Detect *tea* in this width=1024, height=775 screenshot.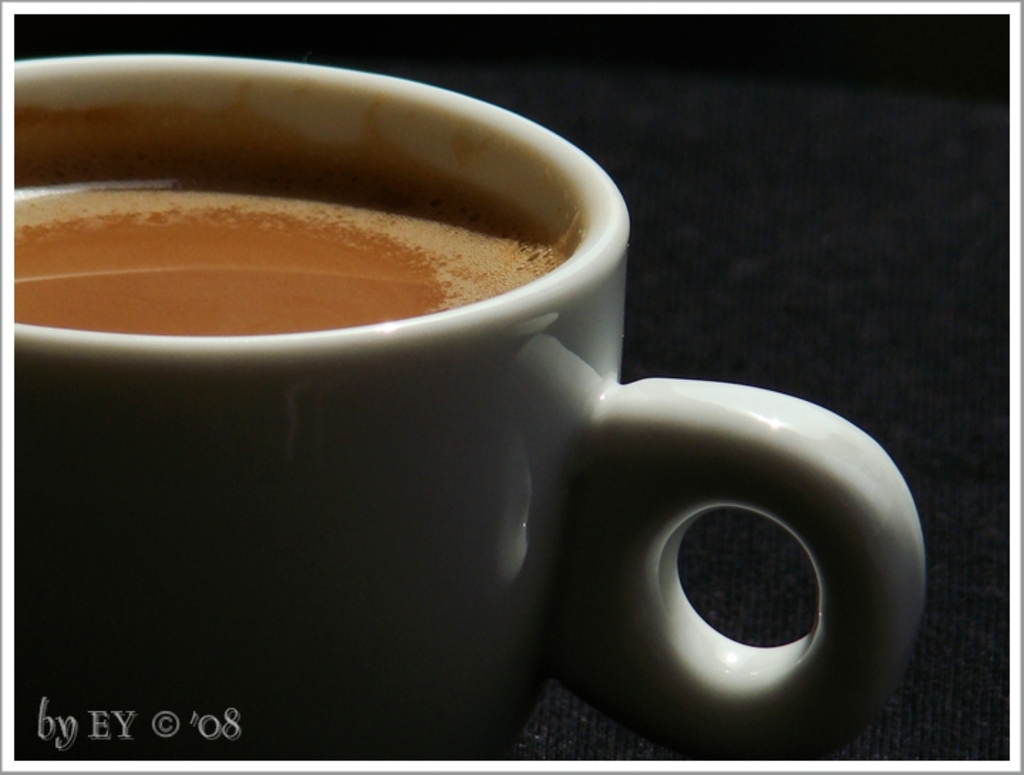
Detection: bbox(14, 156, 562, 334).
